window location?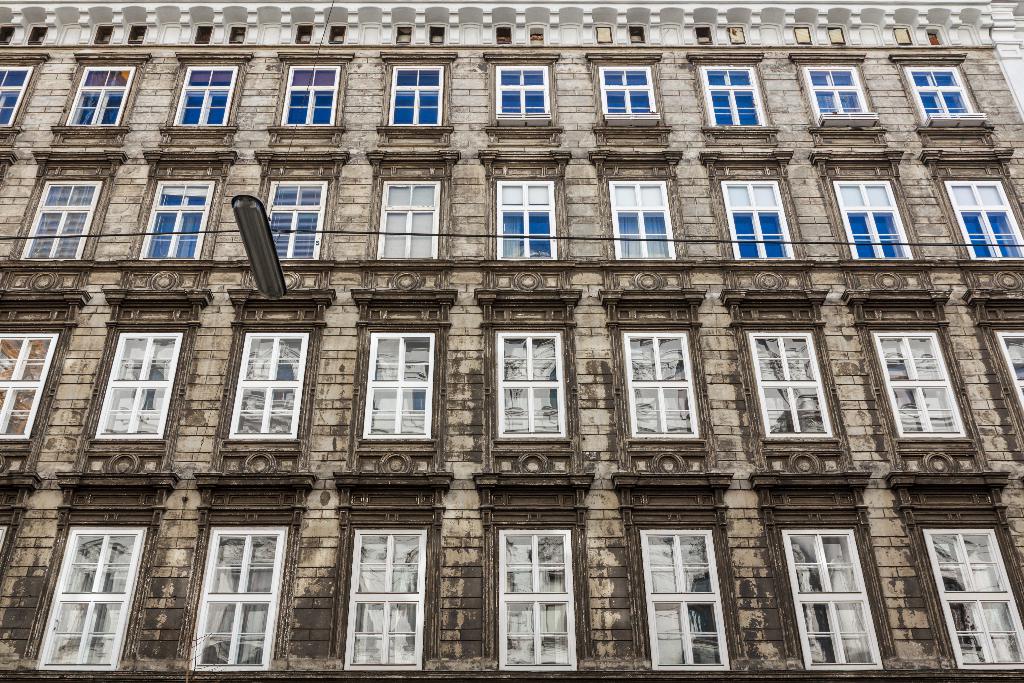
box(189, 522, 286, 672)
